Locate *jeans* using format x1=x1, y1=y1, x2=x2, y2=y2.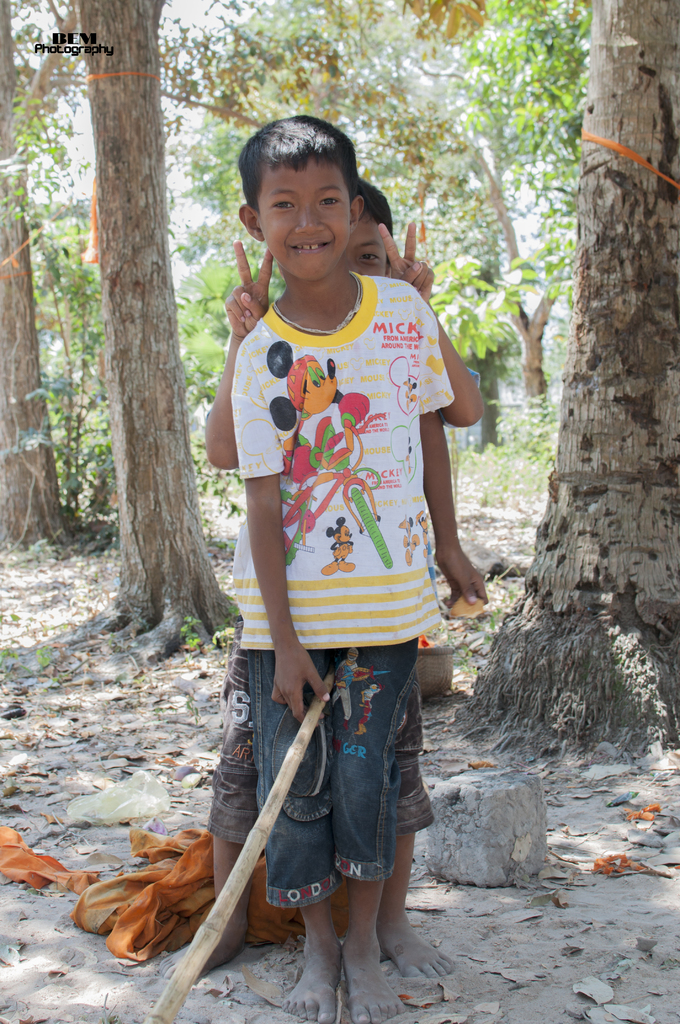
x1=238, y1=667, x2=426, y2=933.
